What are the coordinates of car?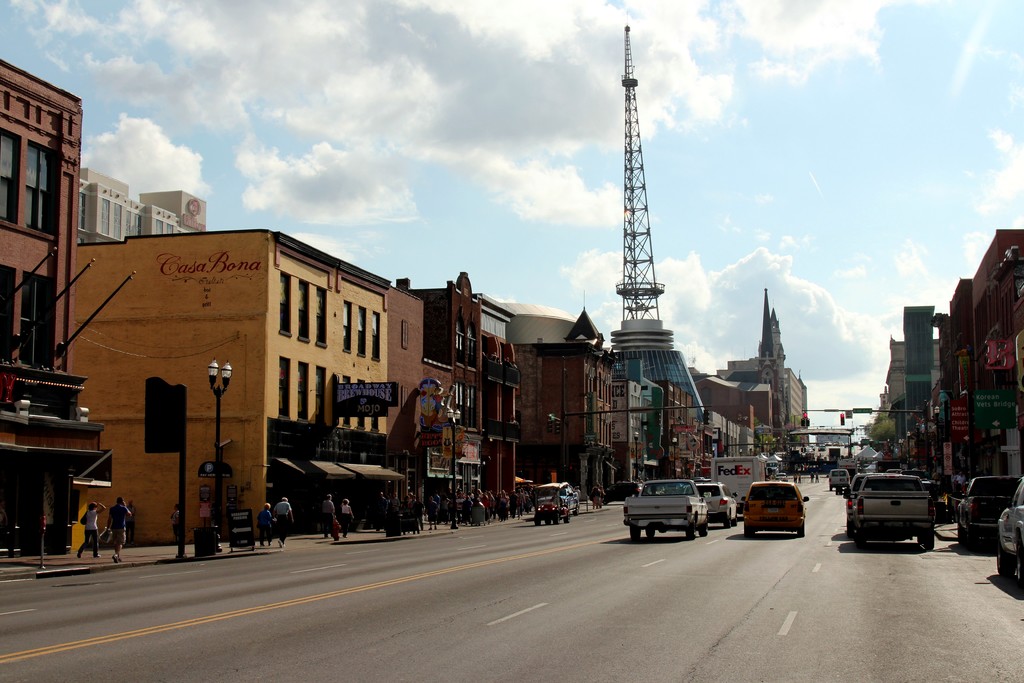
crop(952, 473, 1022, 545).
